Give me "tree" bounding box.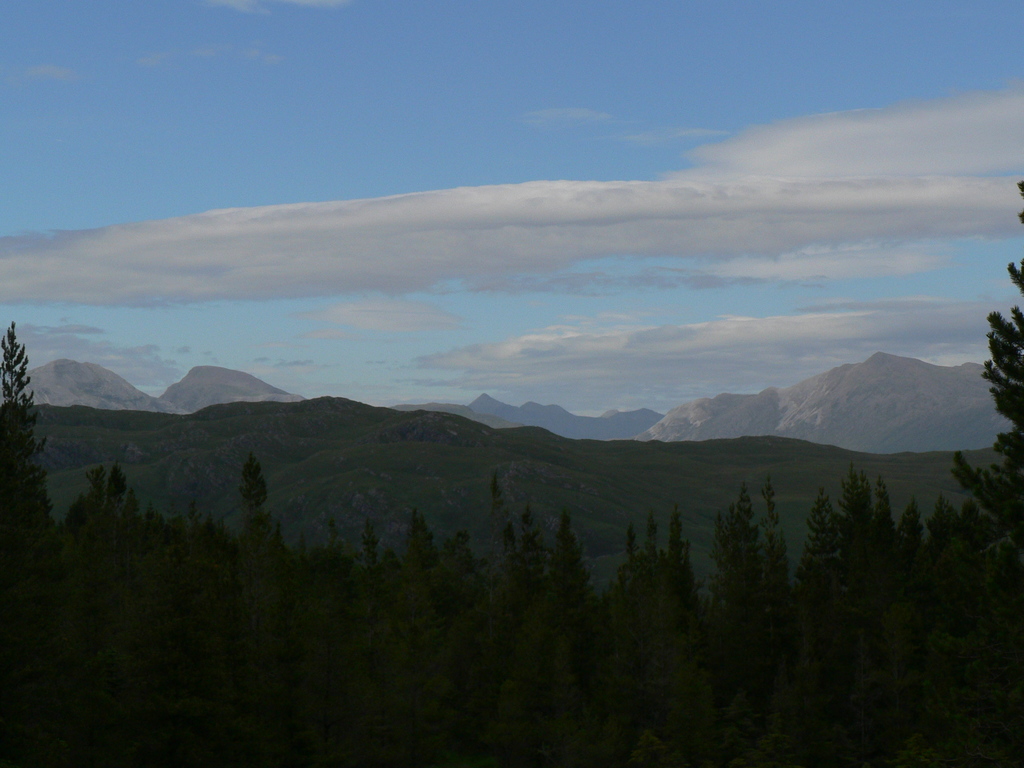
{"x1": 0, "y1": 317, "x2": 58, "y2": 531}.
